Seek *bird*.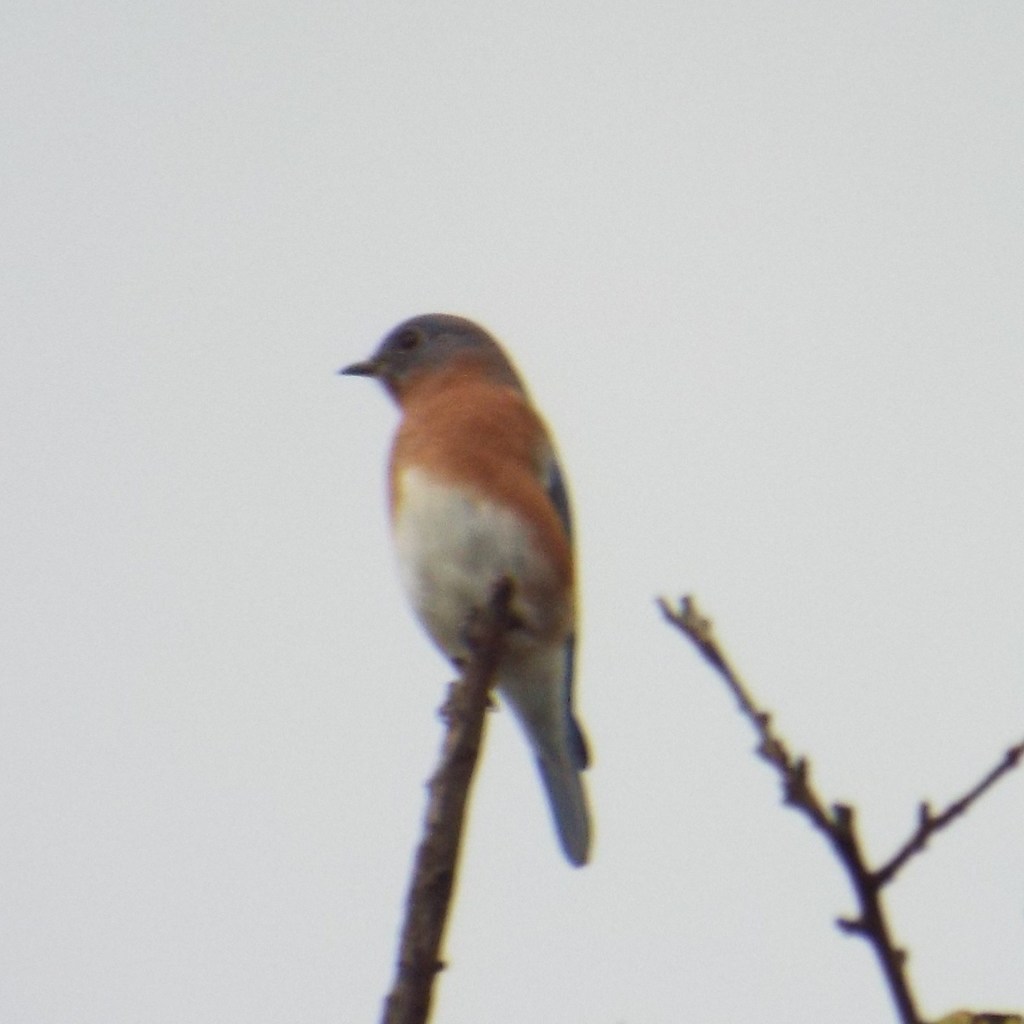
rect(338, 314, 611, 888).
